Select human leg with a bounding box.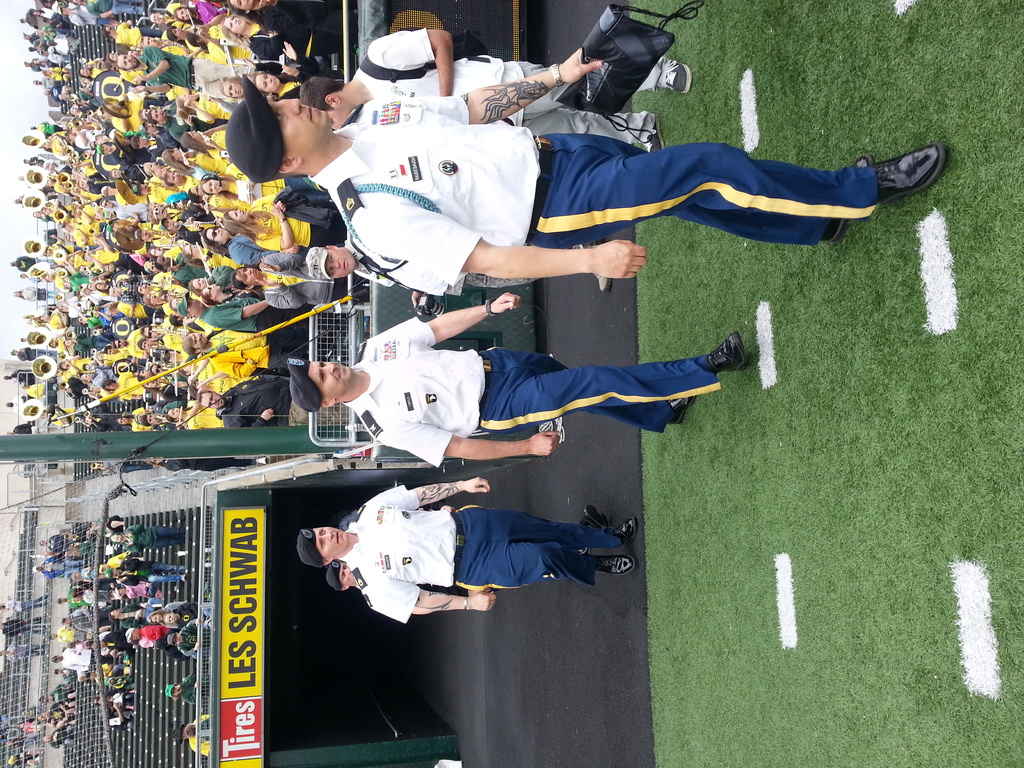
rect(534, 143, 945, 250).
